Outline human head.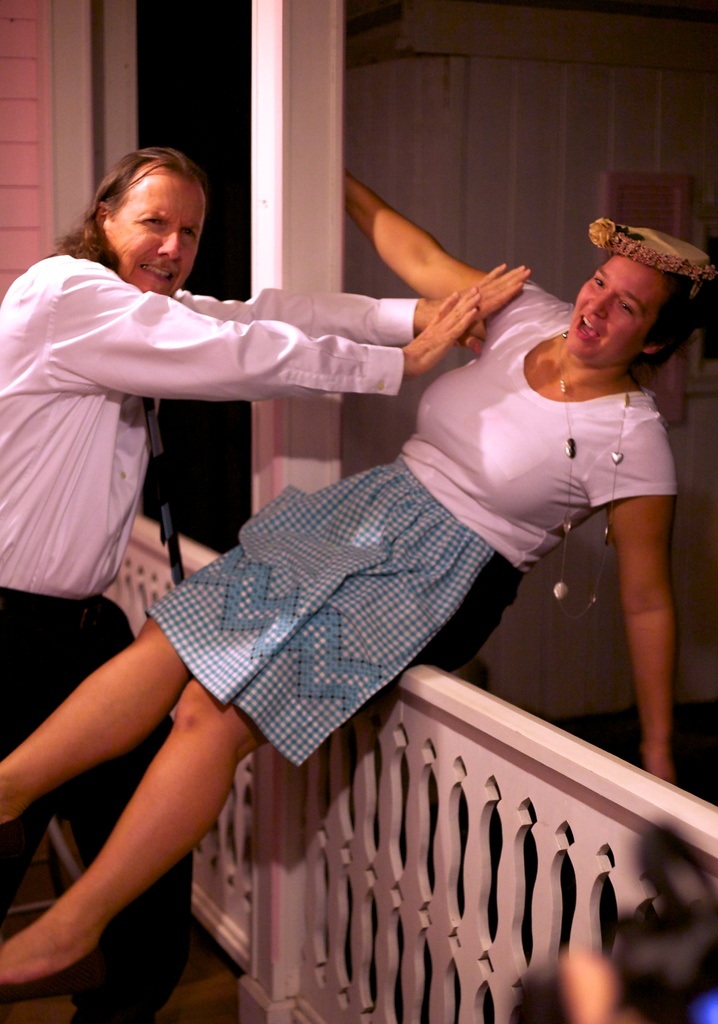
Outline: x1=74 y1=141 x2=216 y2=277.
